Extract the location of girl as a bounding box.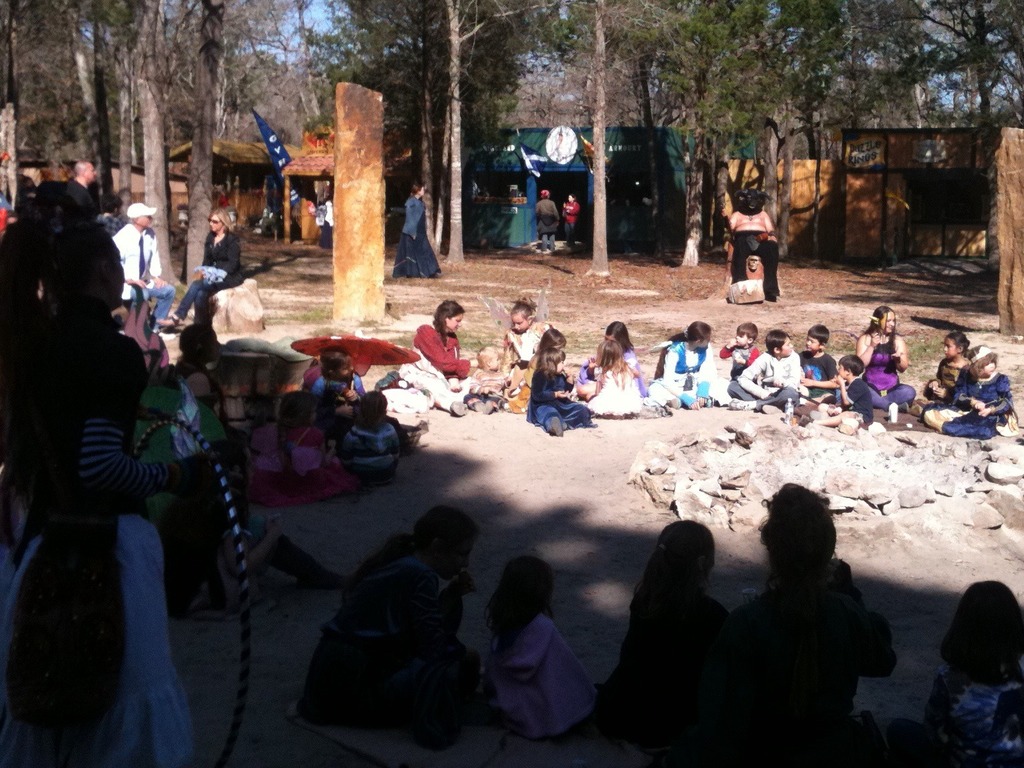
[x1=928, y1=333, x2=974, y2=398].
